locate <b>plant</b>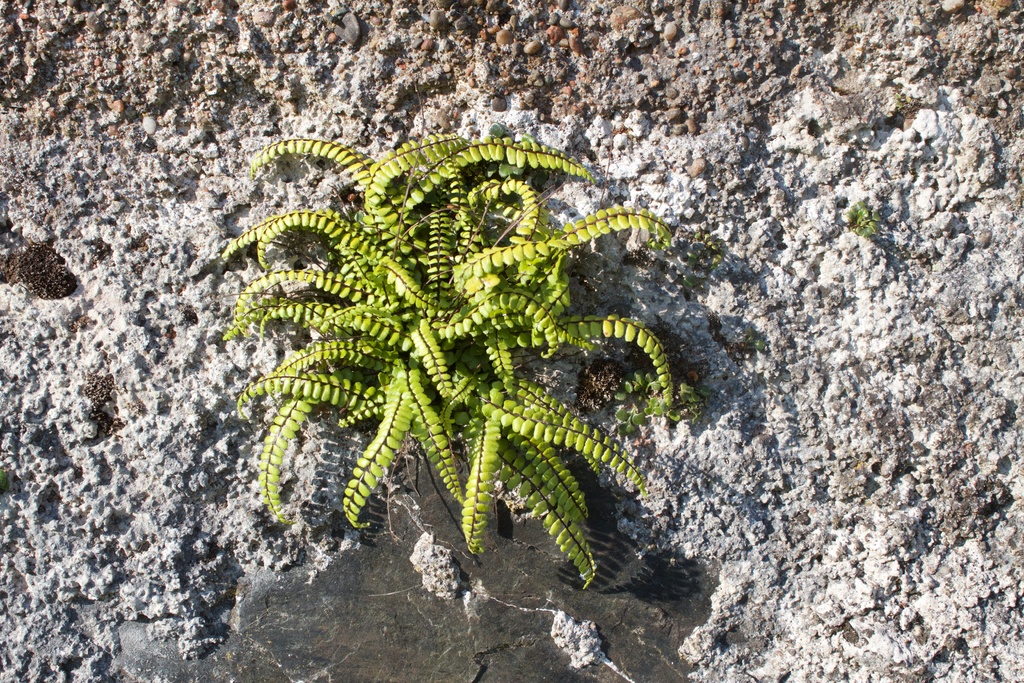
(229, 128, 683, 608)
